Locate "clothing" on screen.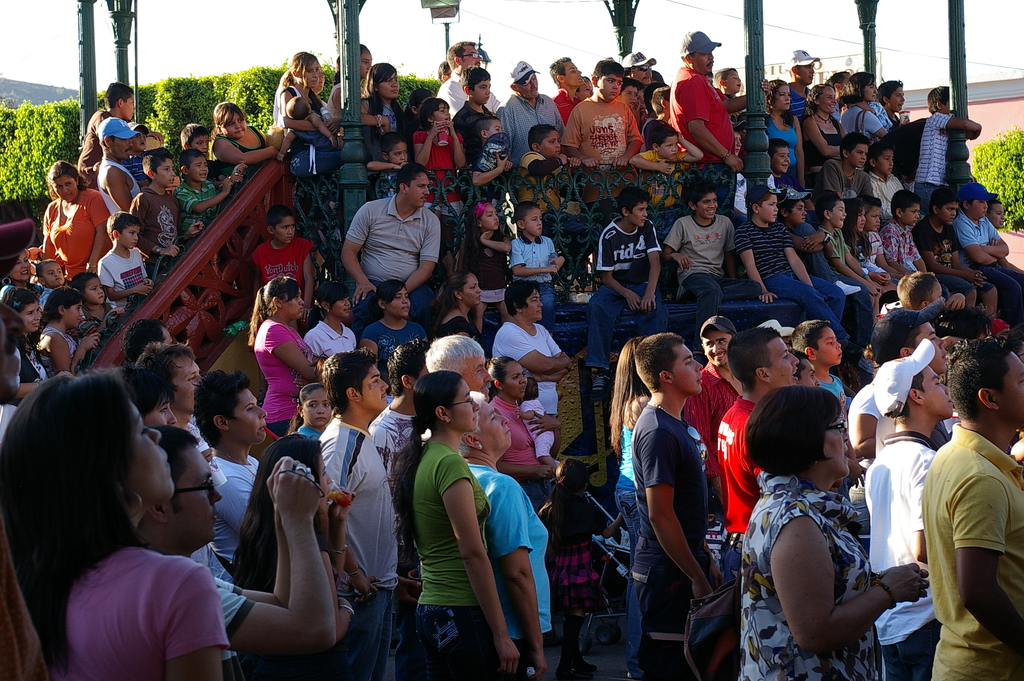
On screen at l=910, t=108, r=959, b=218.
